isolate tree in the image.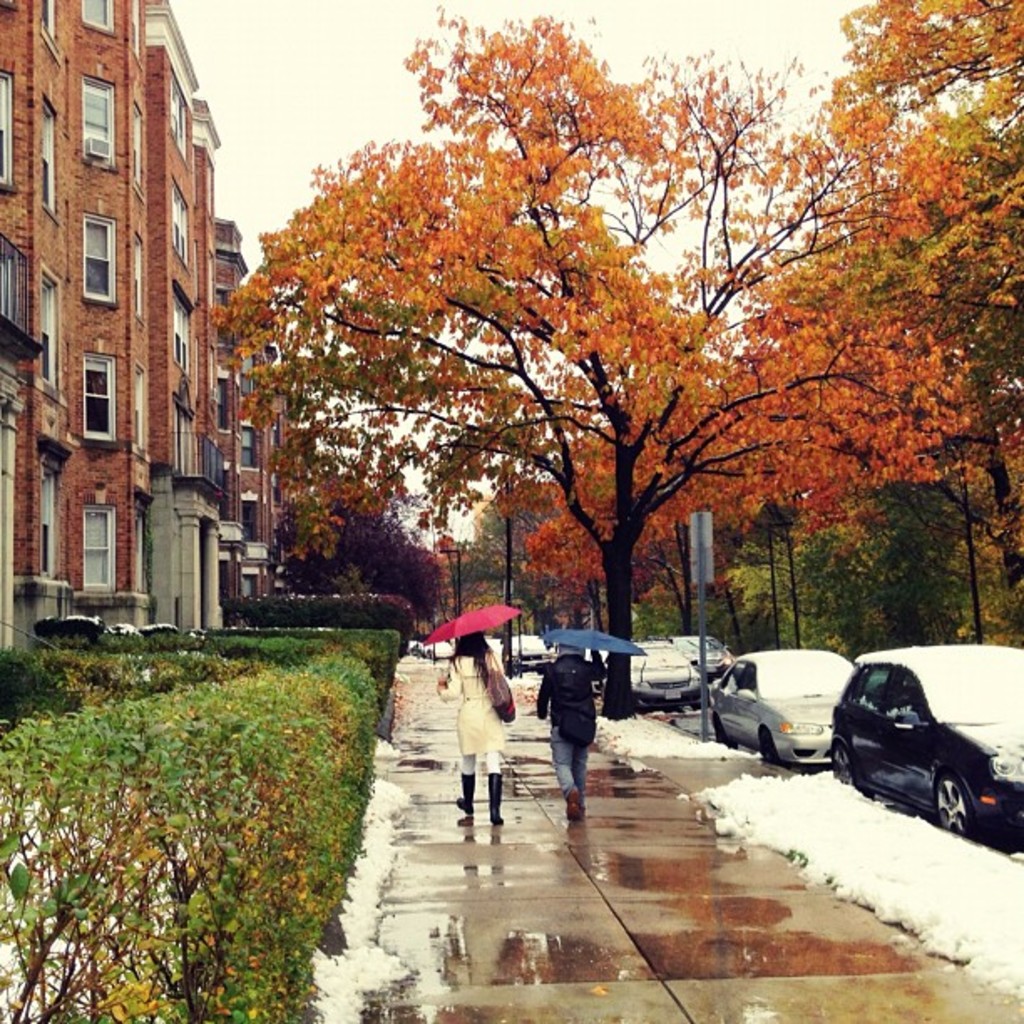
Isolated region: left=194, top=0, right=1022, bottom=726.
